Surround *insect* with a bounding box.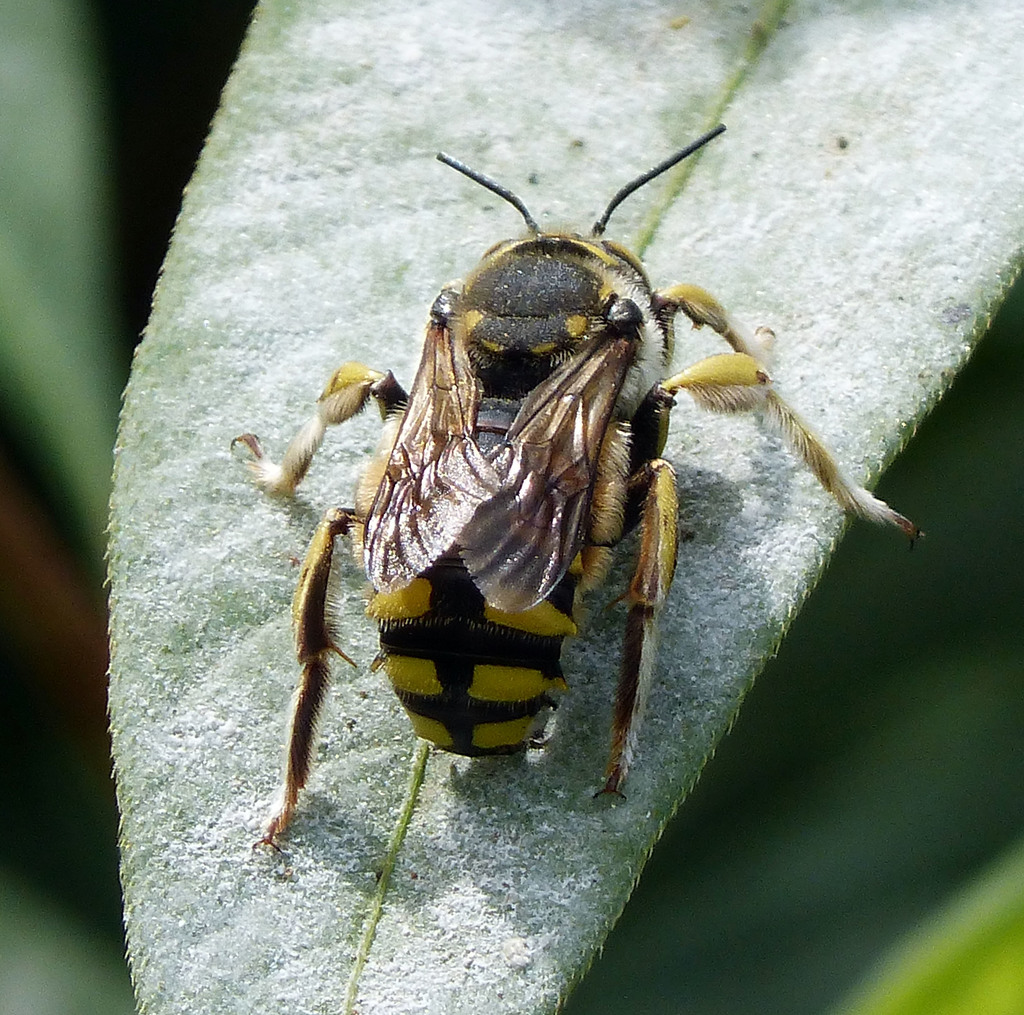
209/114/923/846.
